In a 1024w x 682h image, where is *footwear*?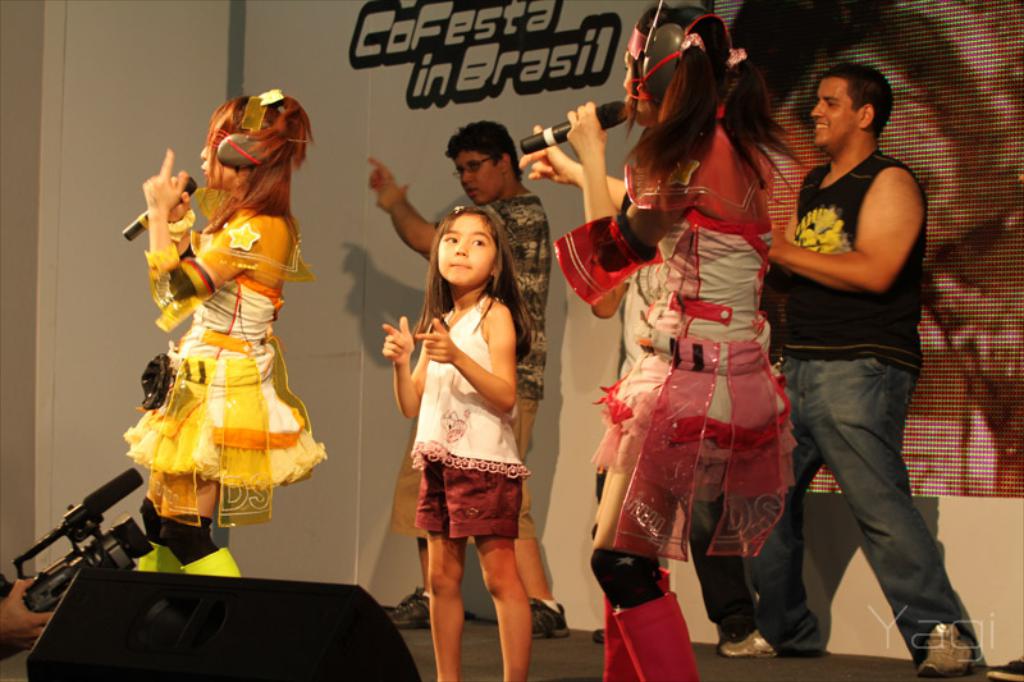
region(602, 567, 673, 681).
